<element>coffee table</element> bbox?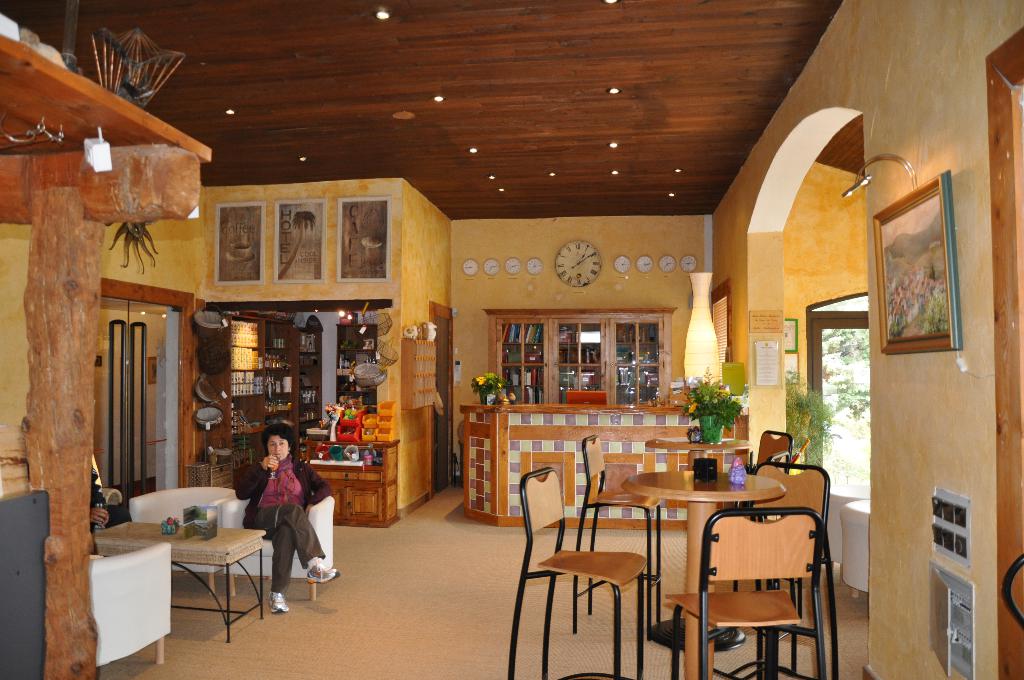
125/508/268/645
